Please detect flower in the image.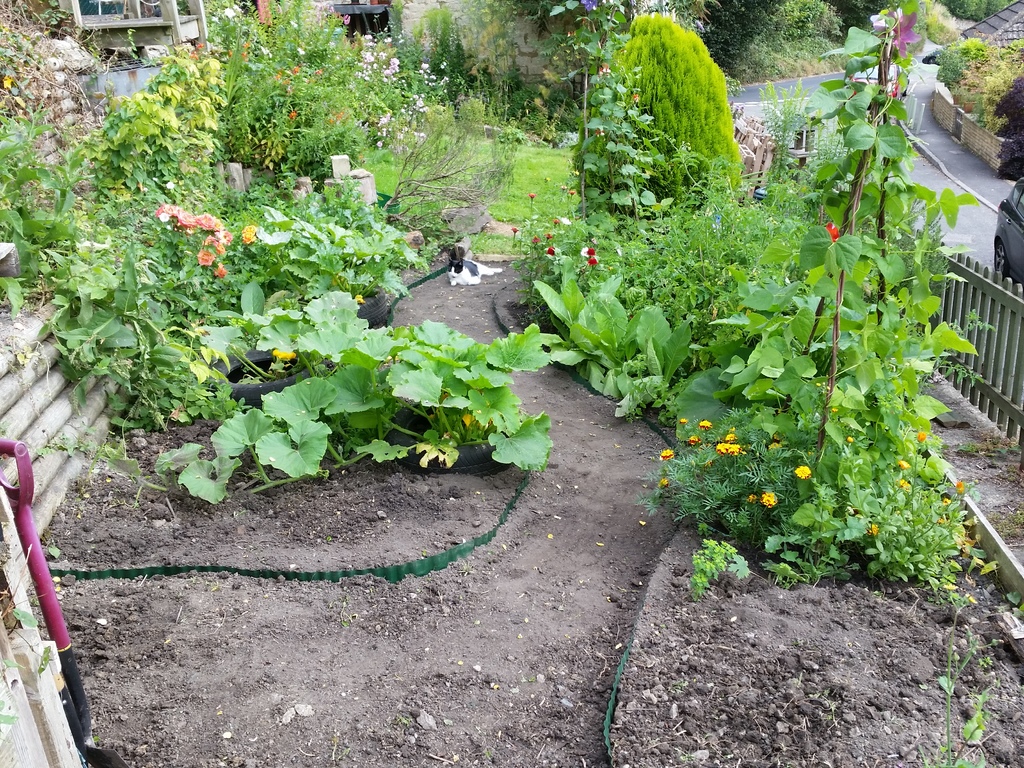
Rect(661, 477, 671, 486).
